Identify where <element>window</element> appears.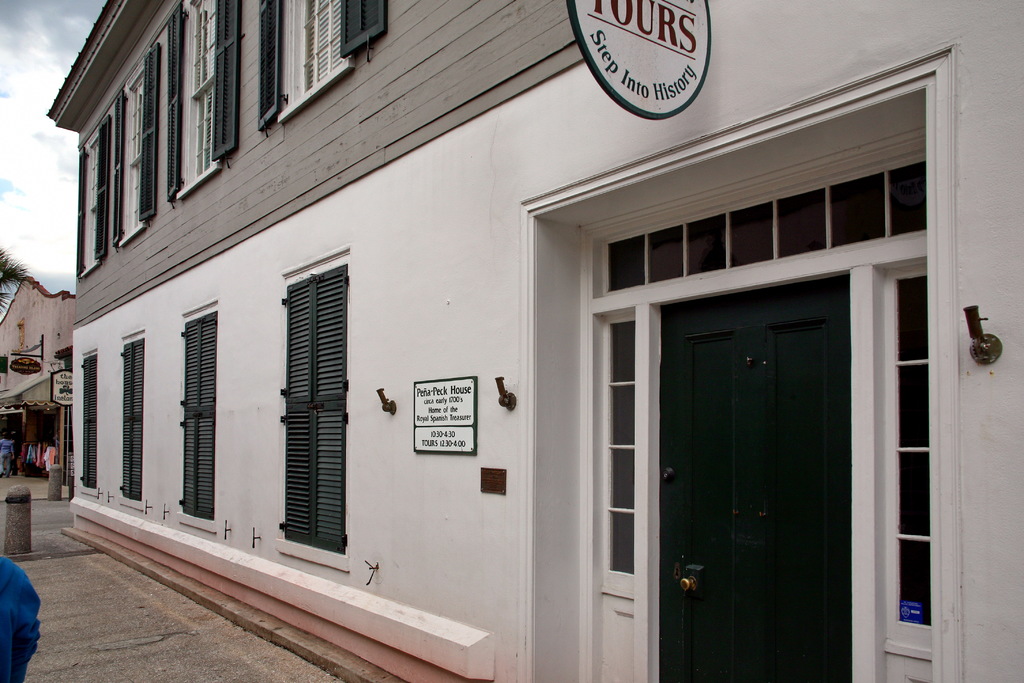
Appears at (left=106, top=40, right=164, bottom=257).
